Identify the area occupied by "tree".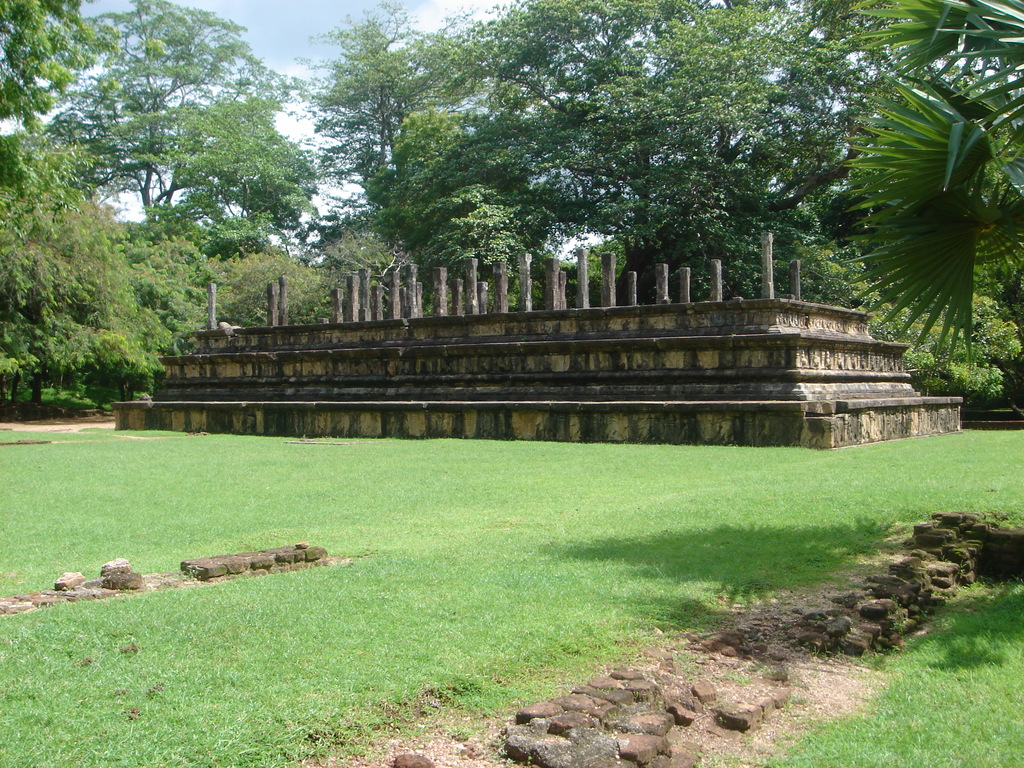
Area: bbox=(836, 0, 1023, 374).
